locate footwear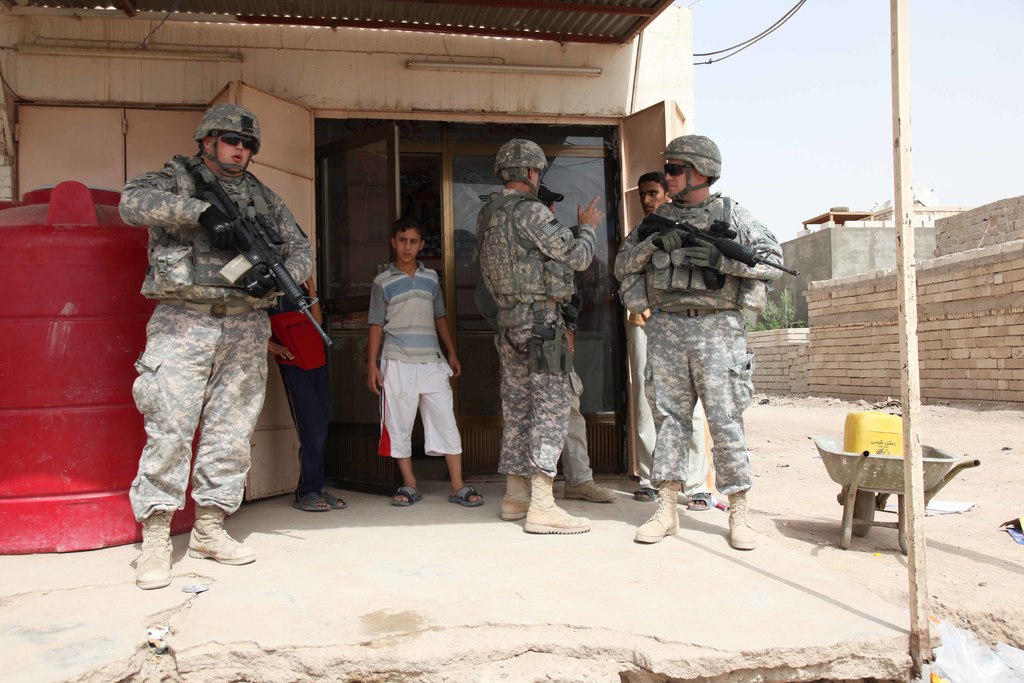
left=522, top=470, right=590, bottom=533
